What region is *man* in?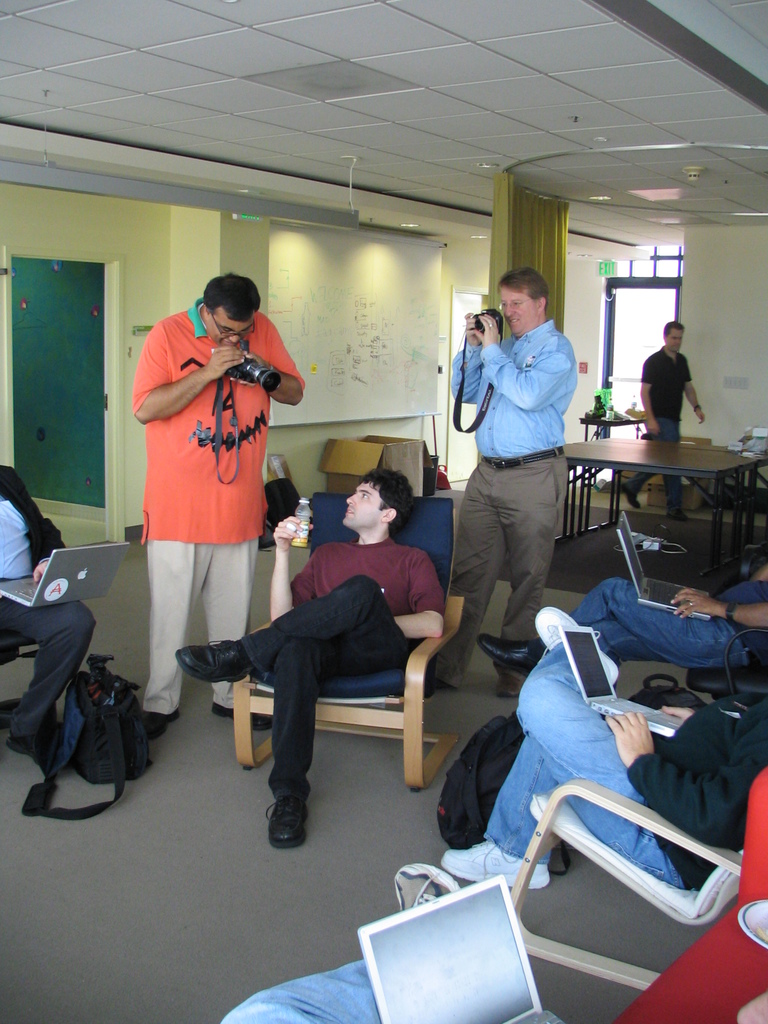
x1=475 y1=568 x2=767 y2=679.
